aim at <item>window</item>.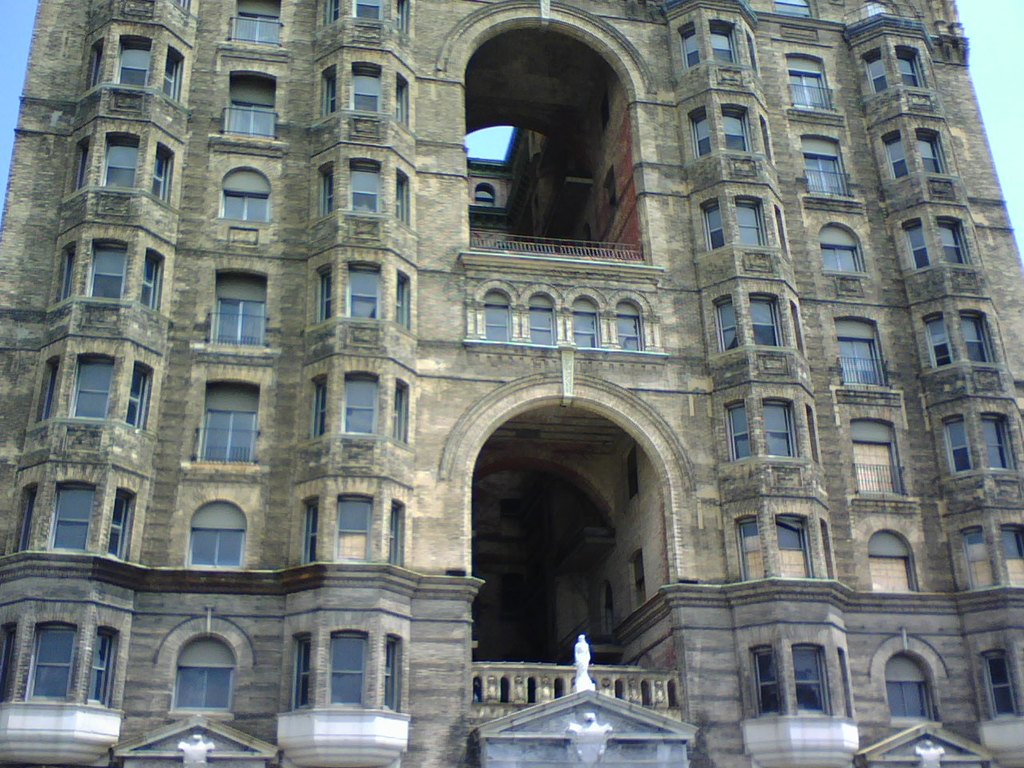
Aimed at x1=349, y1=170, x2=378, y2=214.
